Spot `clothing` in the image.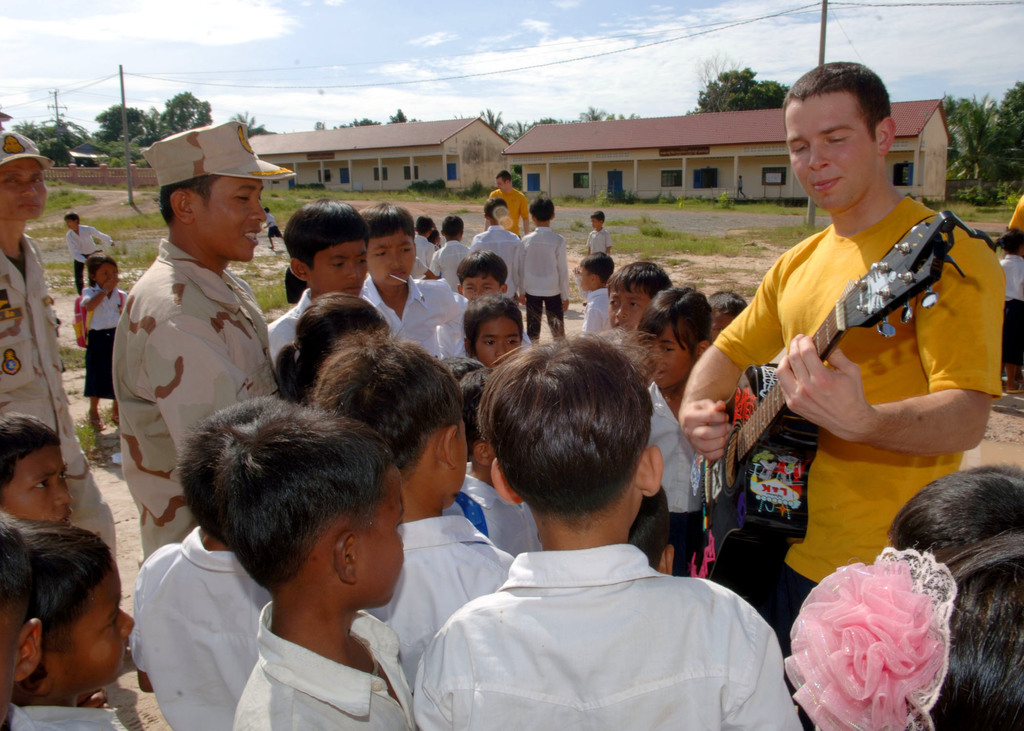
`clothing` found at l=109, t=232, r=276, b=568.
